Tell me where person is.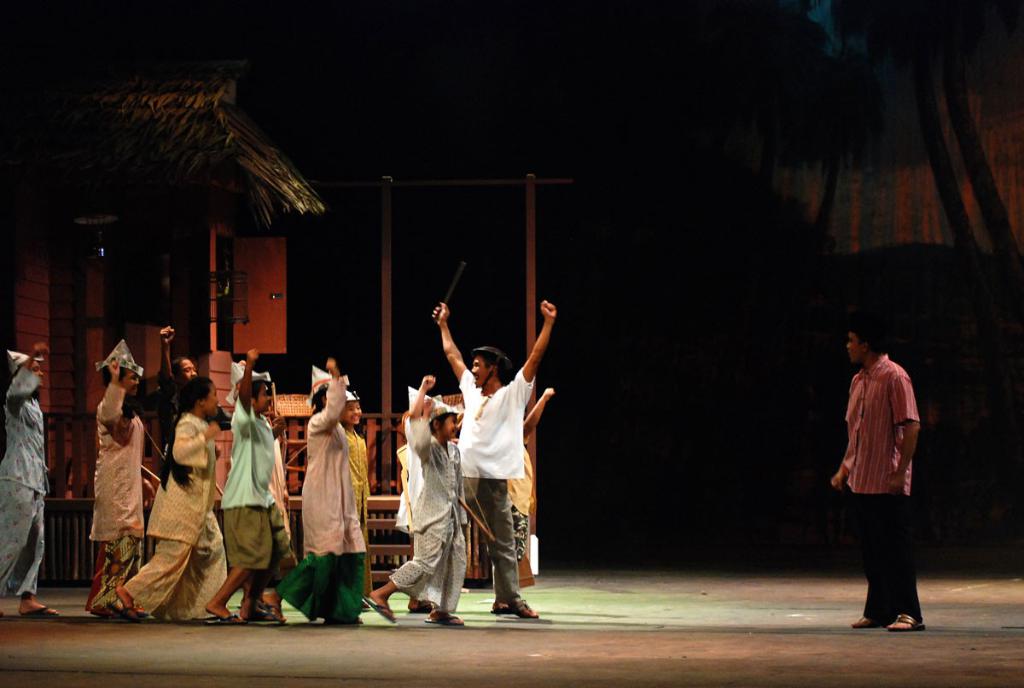
person is at (x1=200, y1=346, x2=284, y2=629).
